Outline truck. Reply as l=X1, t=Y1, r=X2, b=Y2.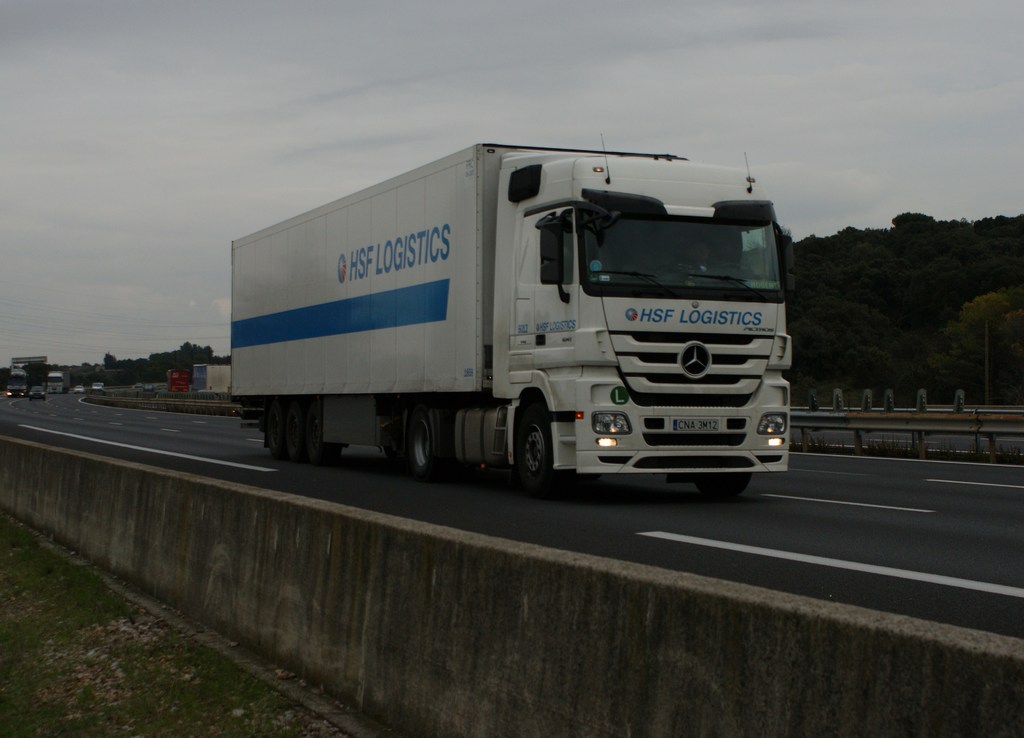
l=40, t=370, r=68, b=395.
